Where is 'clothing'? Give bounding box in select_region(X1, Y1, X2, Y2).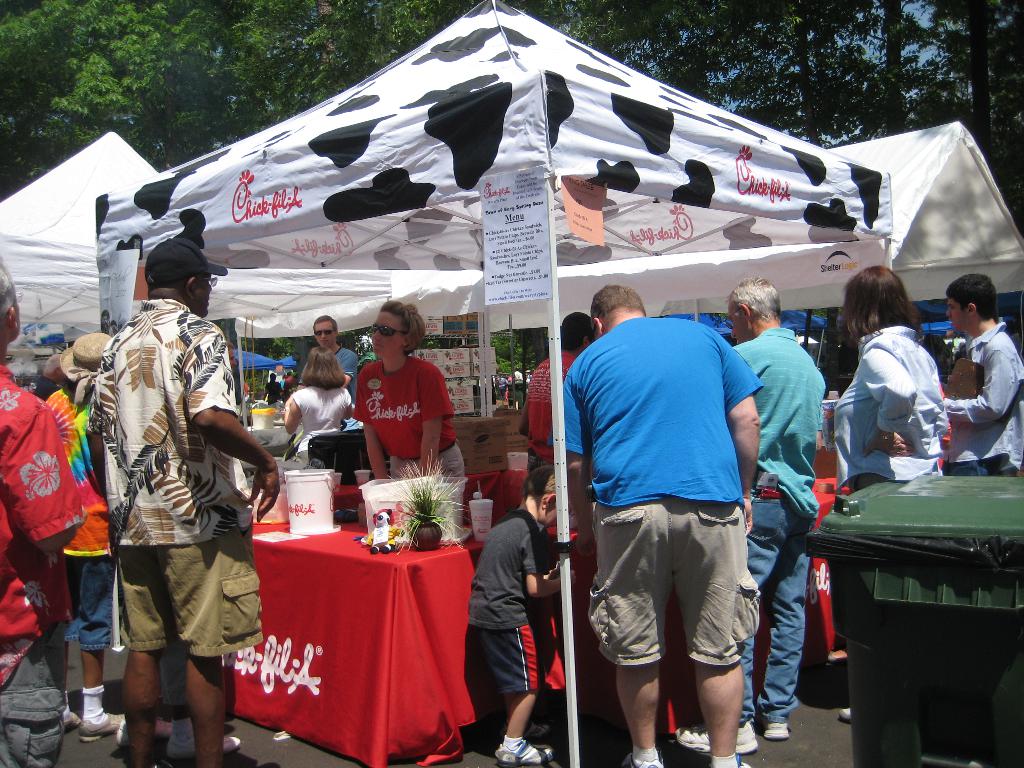
select_region(350, 358, 468, 529).
